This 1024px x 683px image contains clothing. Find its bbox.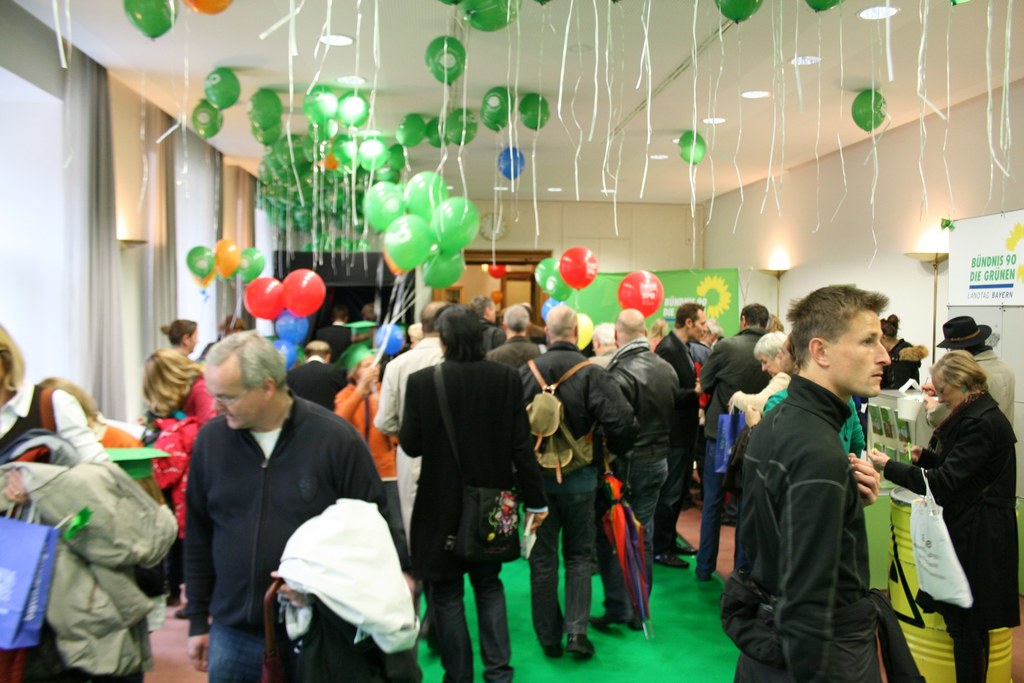
[x1=692, y1=325, x2=770, y2=584].
